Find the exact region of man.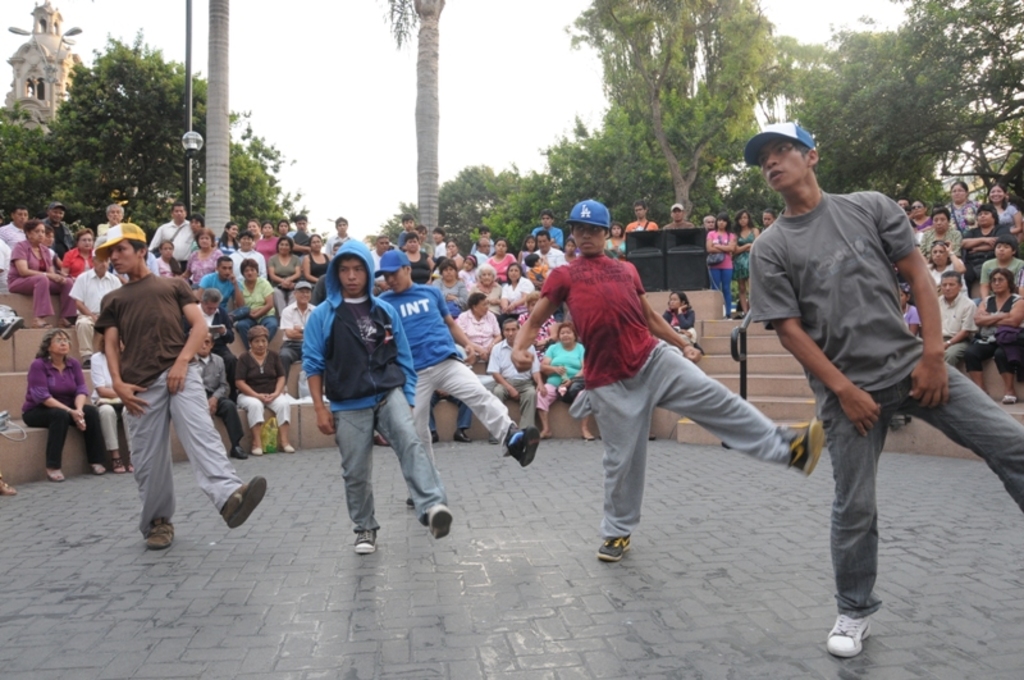
Exact region: 182:289:241:394.
